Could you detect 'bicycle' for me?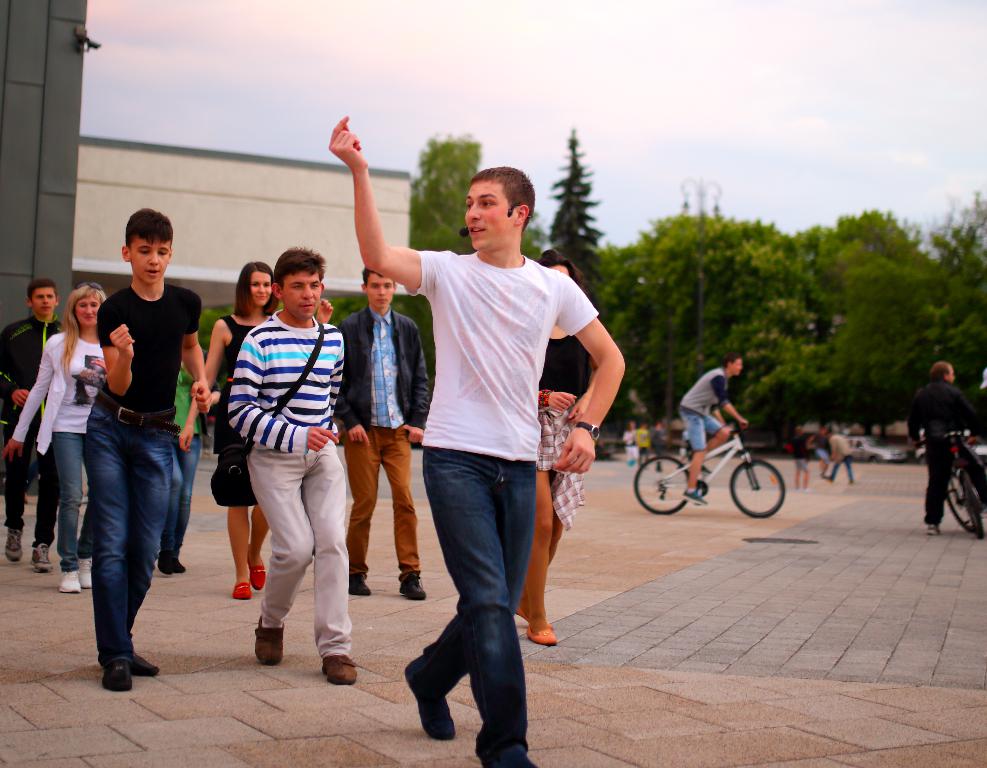
Detection result: 912/431/985/543.
